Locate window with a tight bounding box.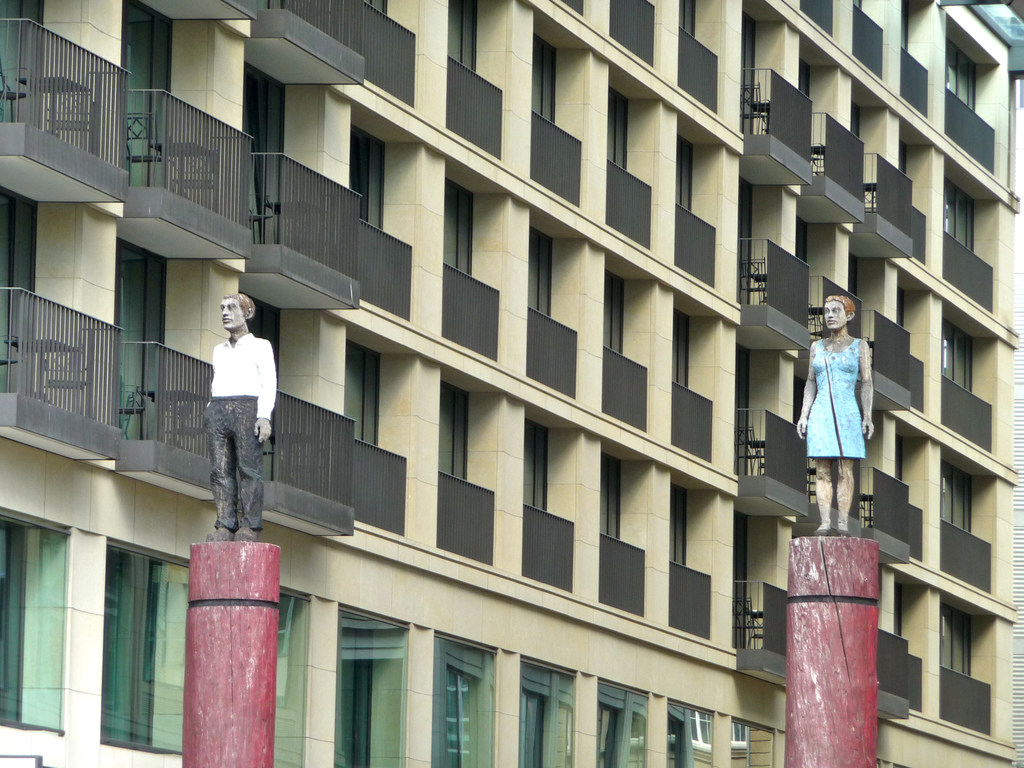
[x1=673, y1=305, x2=693, y2=386].
